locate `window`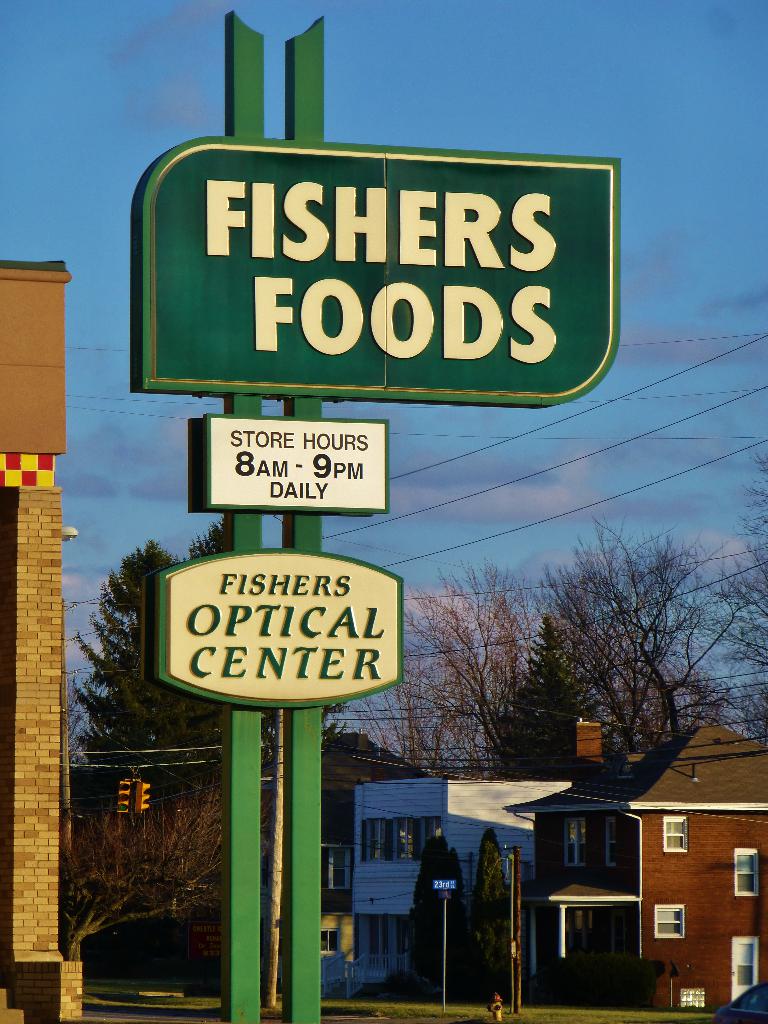
<bbox>321, 847, 352, 892</bbox>
